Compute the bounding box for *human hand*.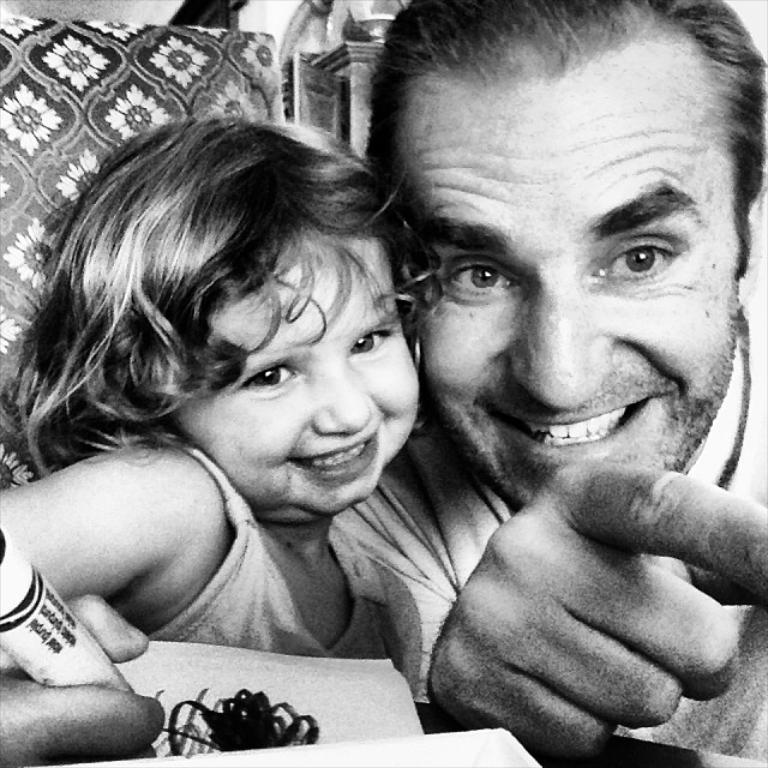
x1=379, y1=398, x2=767, y2=756.
